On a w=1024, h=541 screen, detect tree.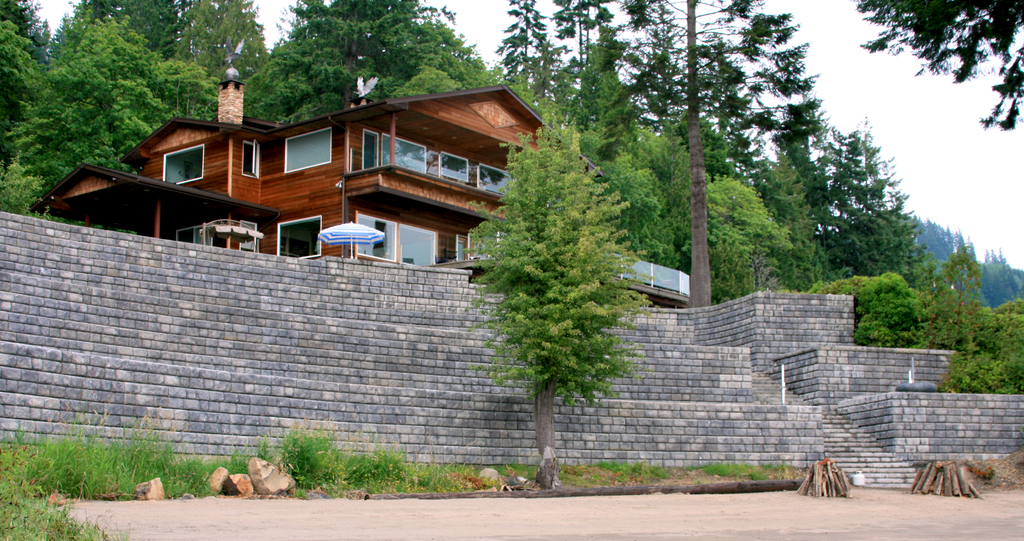
locate(601, 0, 827, 308).
